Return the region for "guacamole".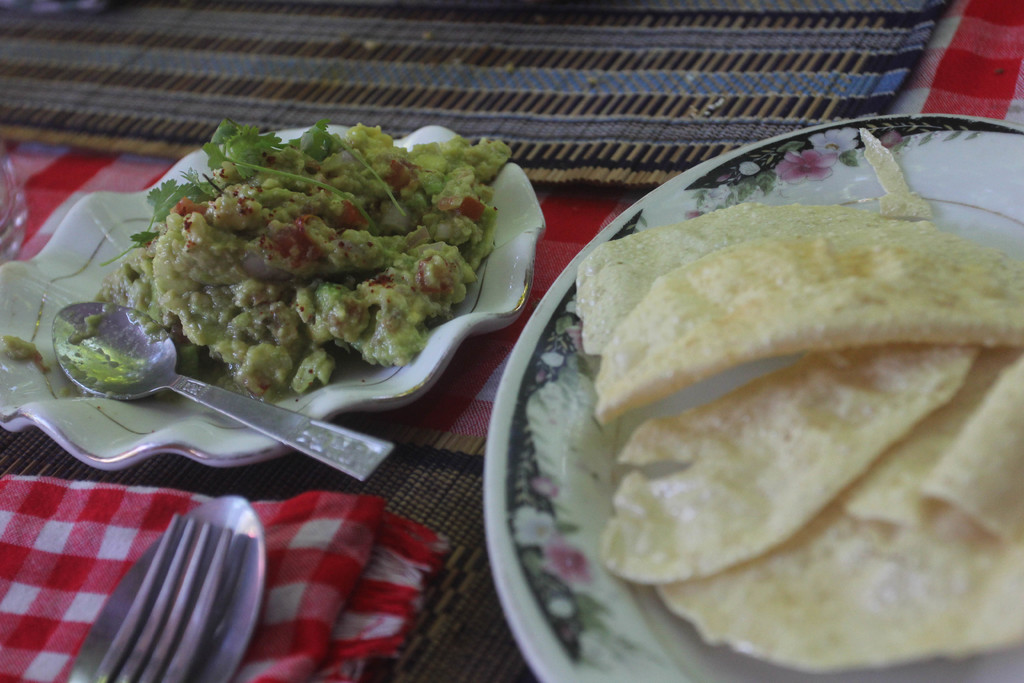
[84, 120, 518, 404].
